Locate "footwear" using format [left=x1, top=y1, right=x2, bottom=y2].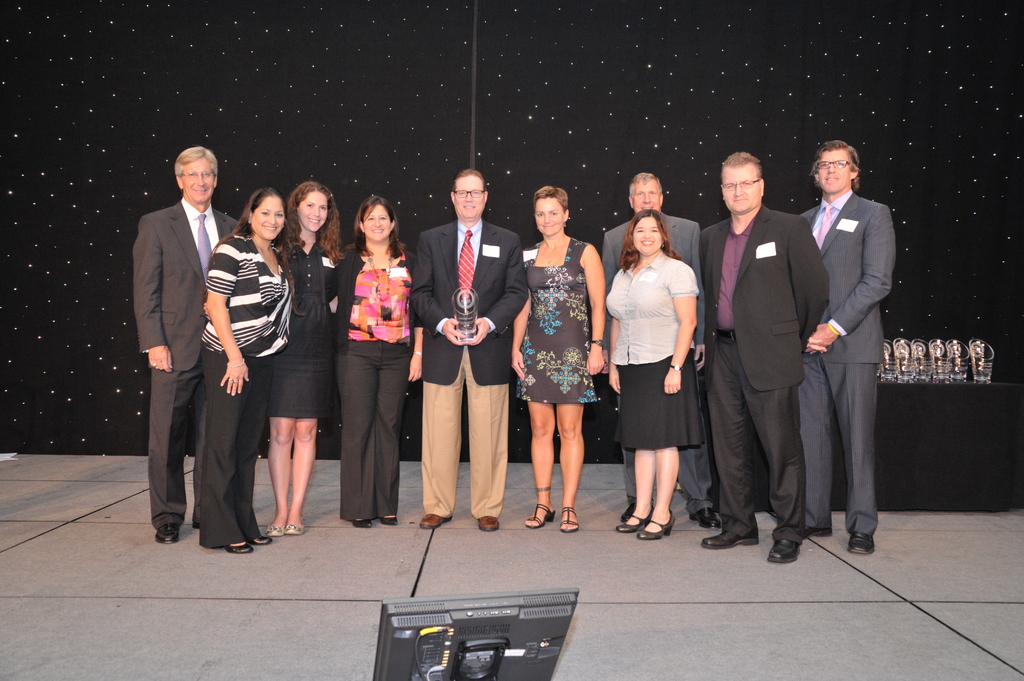
[left=524, top=504, right=556, bottom=528].
